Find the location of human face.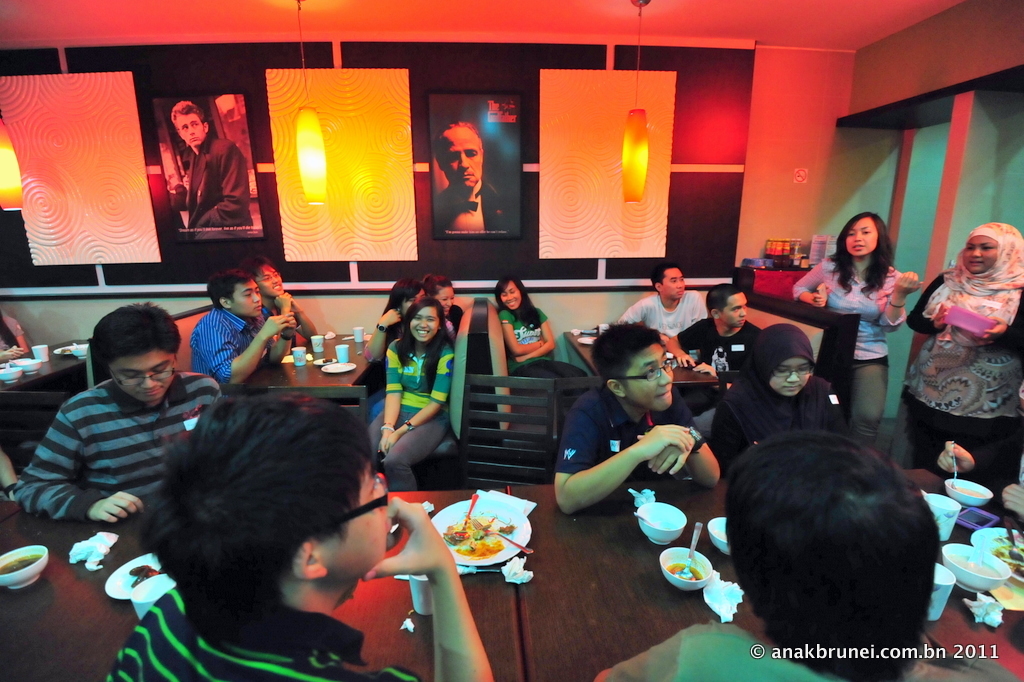
Location: <bbox>719, 289, 751, 329</bbox>.
